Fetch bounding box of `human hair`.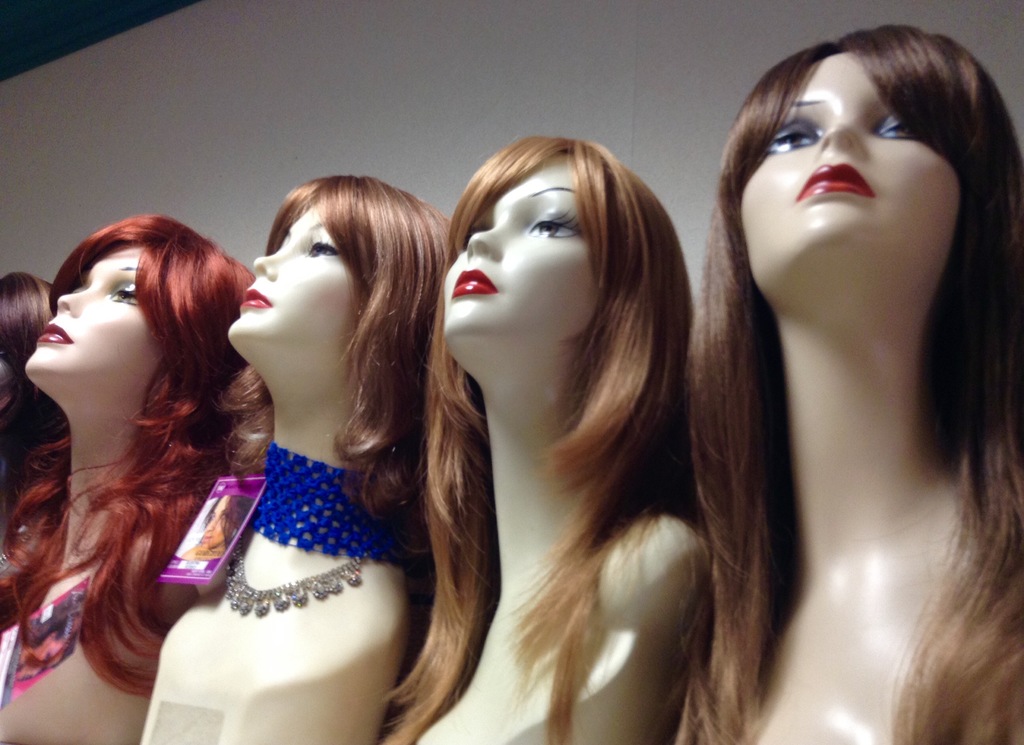
Bbox: [left=211, top=174, right=436, bottom=585].
